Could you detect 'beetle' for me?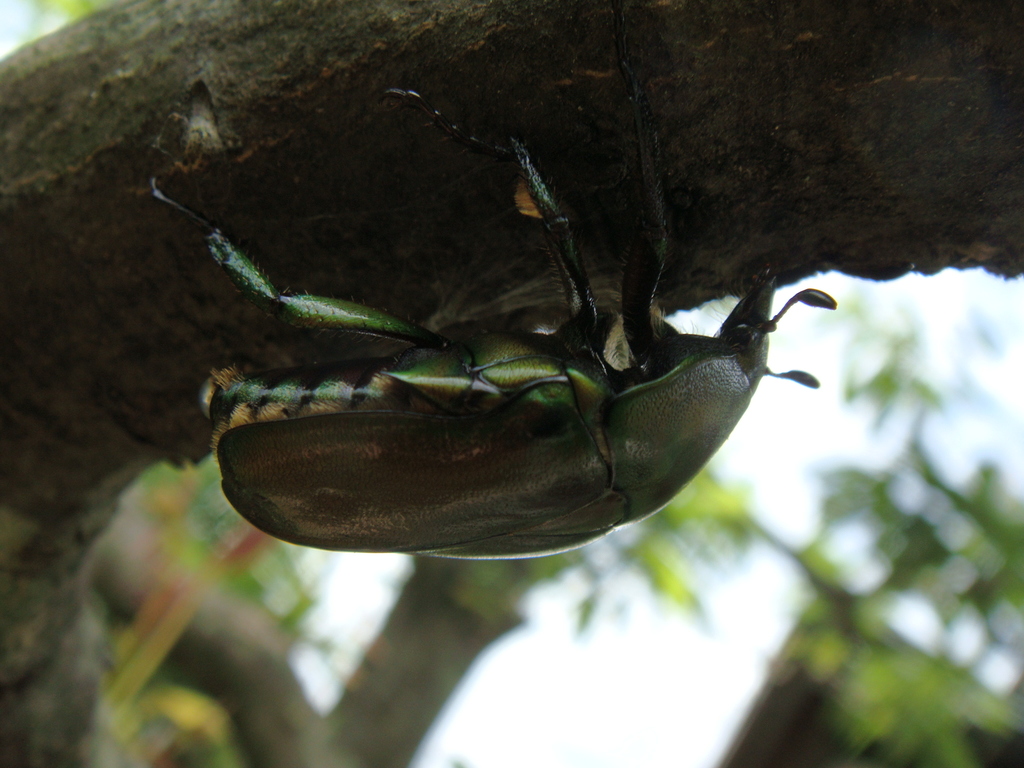
Detection result: <bbox>151, 79, 870, 609</bbox>.
